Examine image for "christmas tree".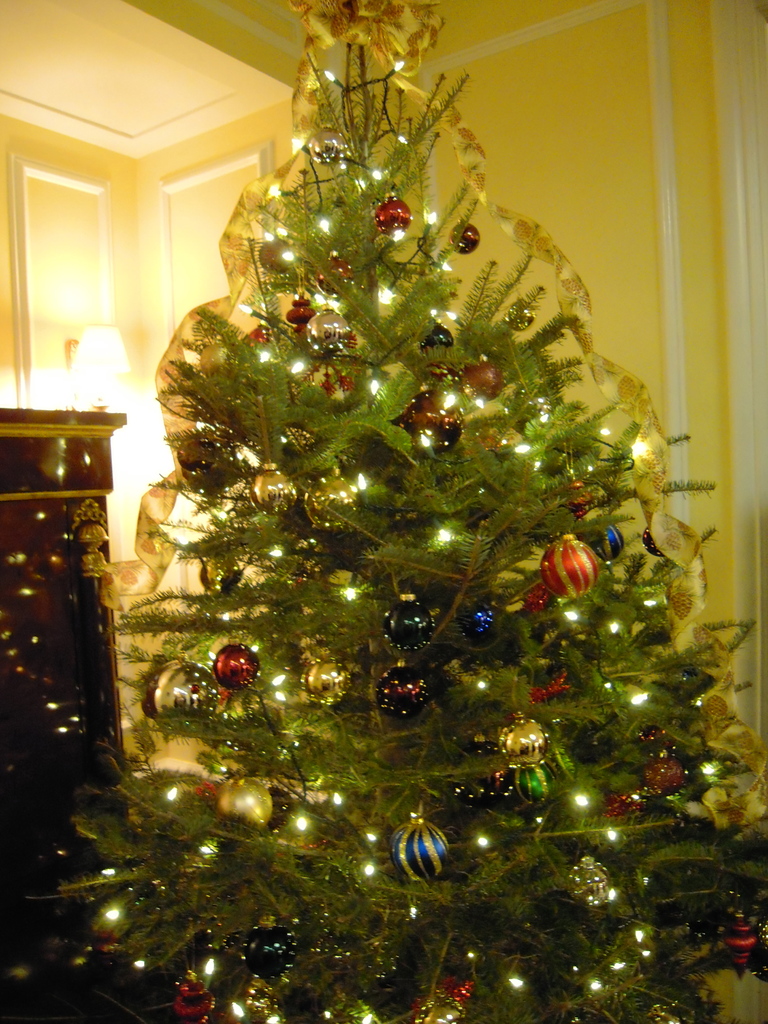
Examination result: rect(38, 0, 767, 1023).
